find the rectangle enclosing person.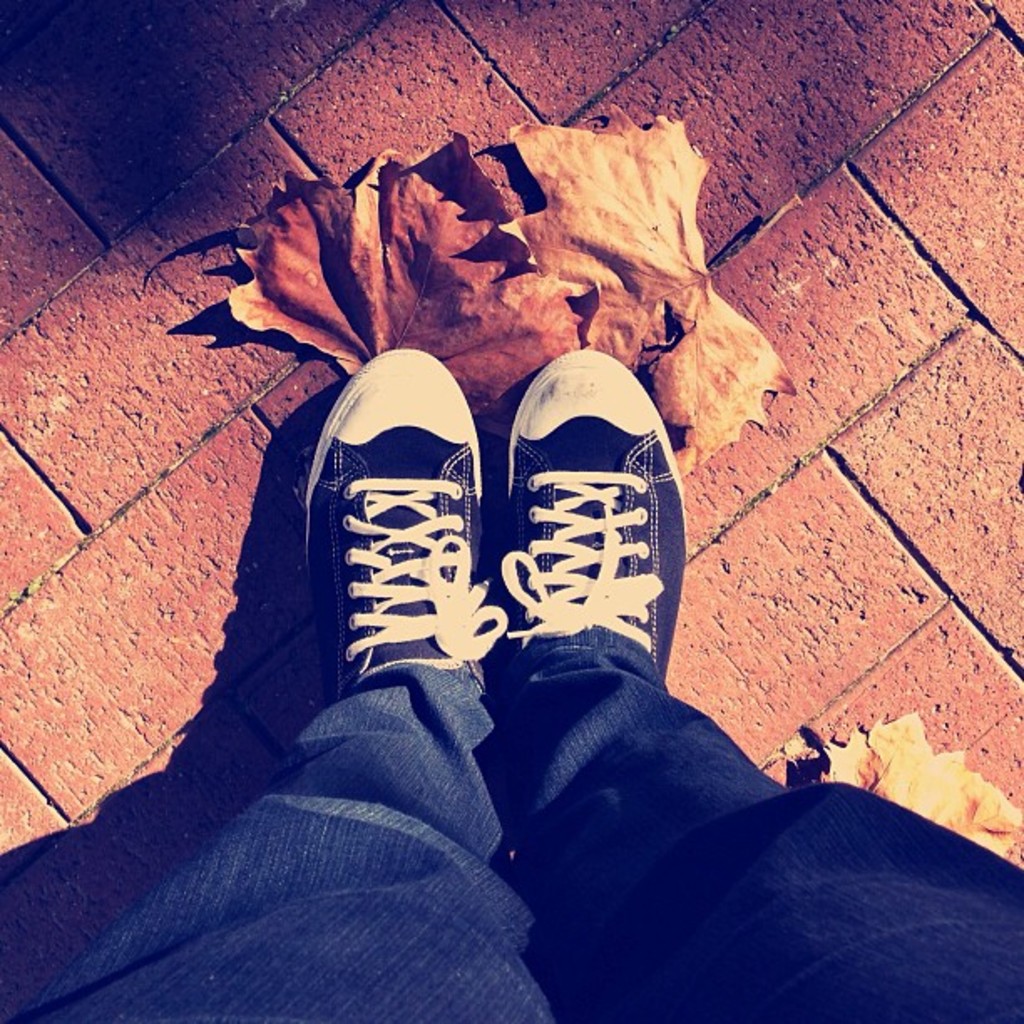
select_region(0, 341, 1022, 1022).
